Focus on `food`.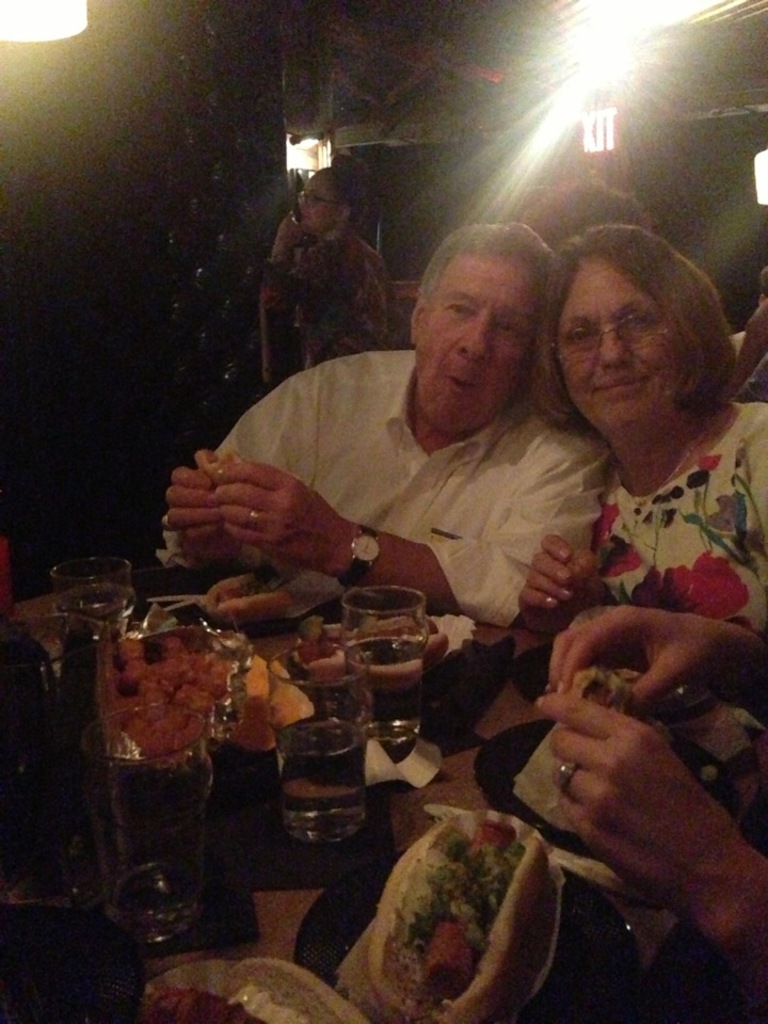
Focused at [x1=110, y1=635, x2=233, y2=757].
